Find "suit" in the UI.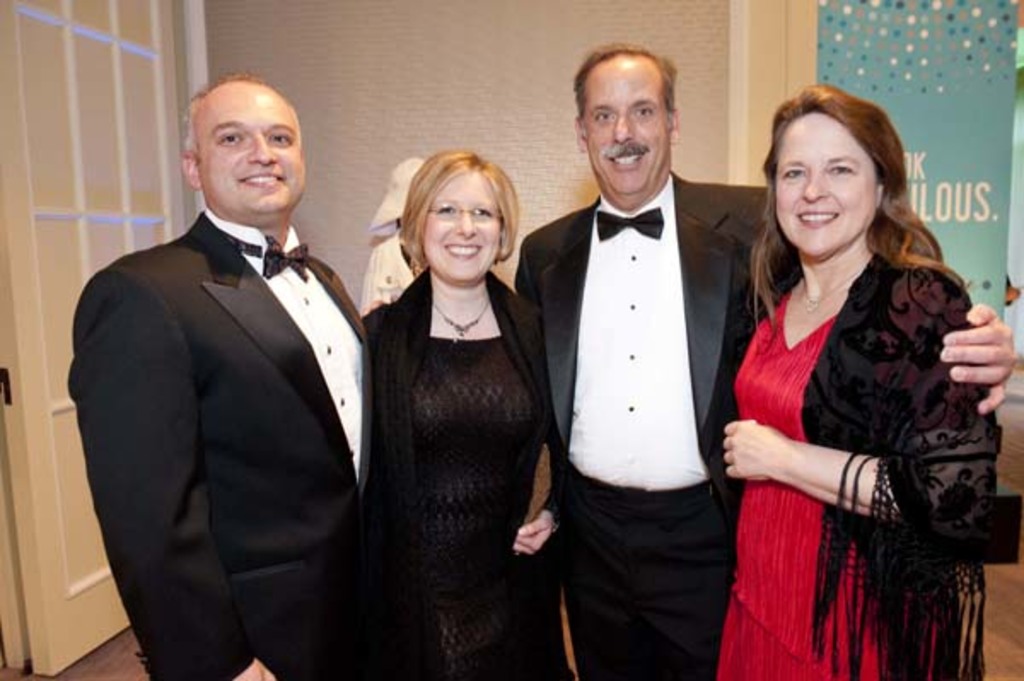
UI element at box=[67, 67, 394, 676].
